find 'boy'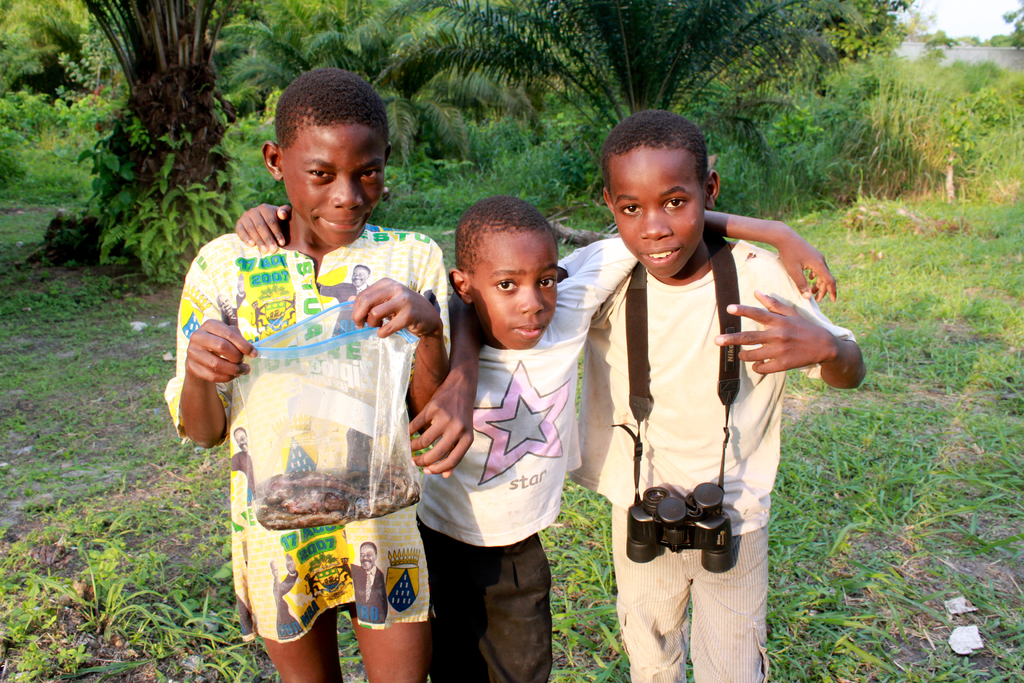
{"x1": 405, "y1": 116, "x2": 860, "y2": 682}
